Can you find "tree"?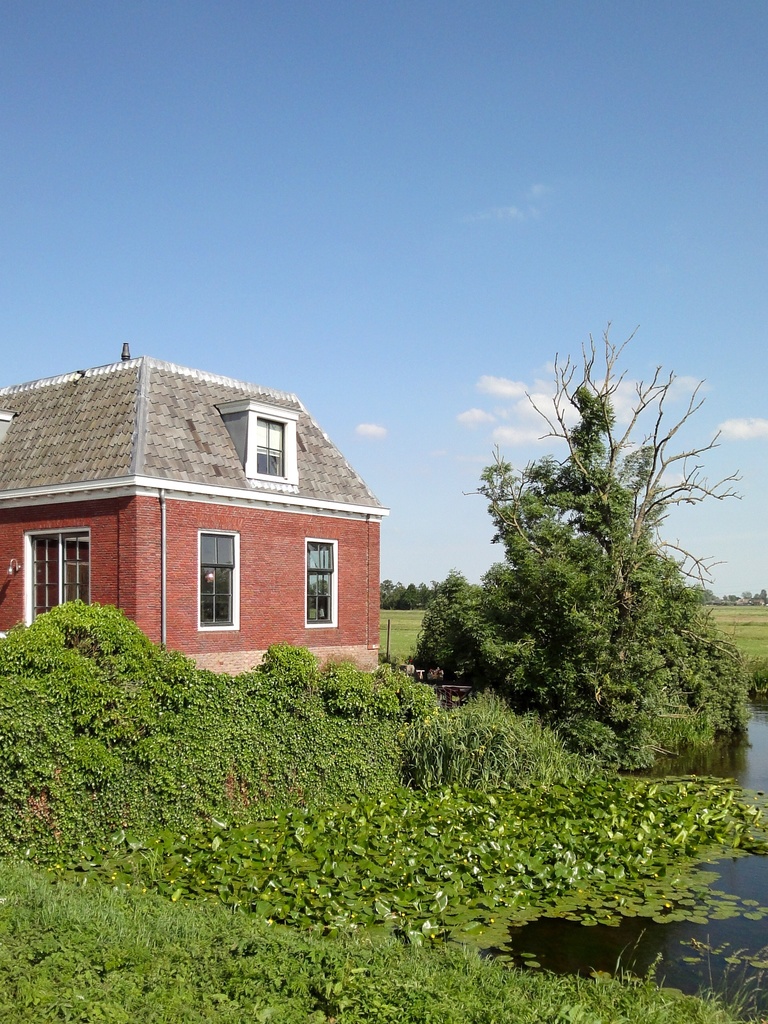
Yes, bounding box: (x1=462, y1=314, x2=751, y2=659).
